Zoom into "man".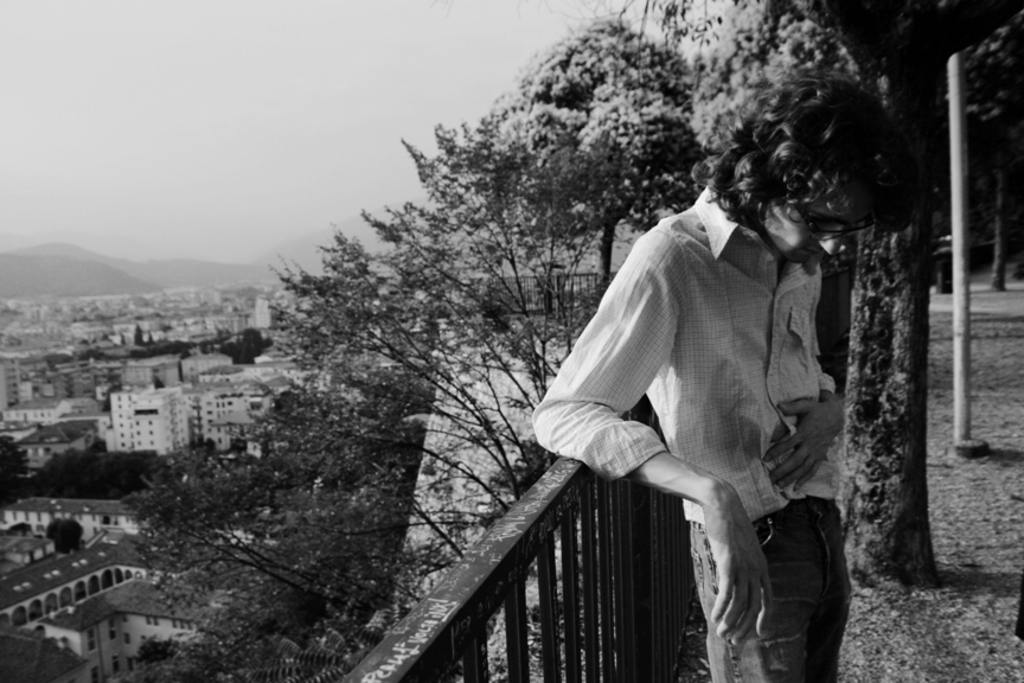
Zoom target: Rect(538, 70, 878, 682).
